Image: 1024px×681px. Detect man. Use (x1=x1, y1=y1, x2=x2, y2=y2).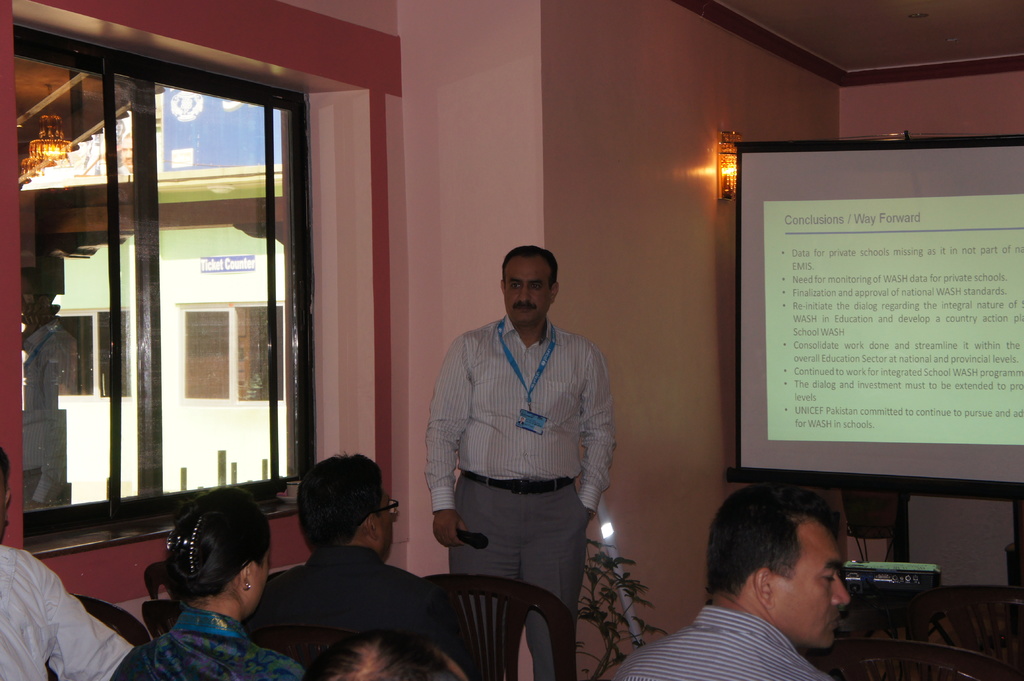
(x1=0, y1=444, x2=134, y2=680).
